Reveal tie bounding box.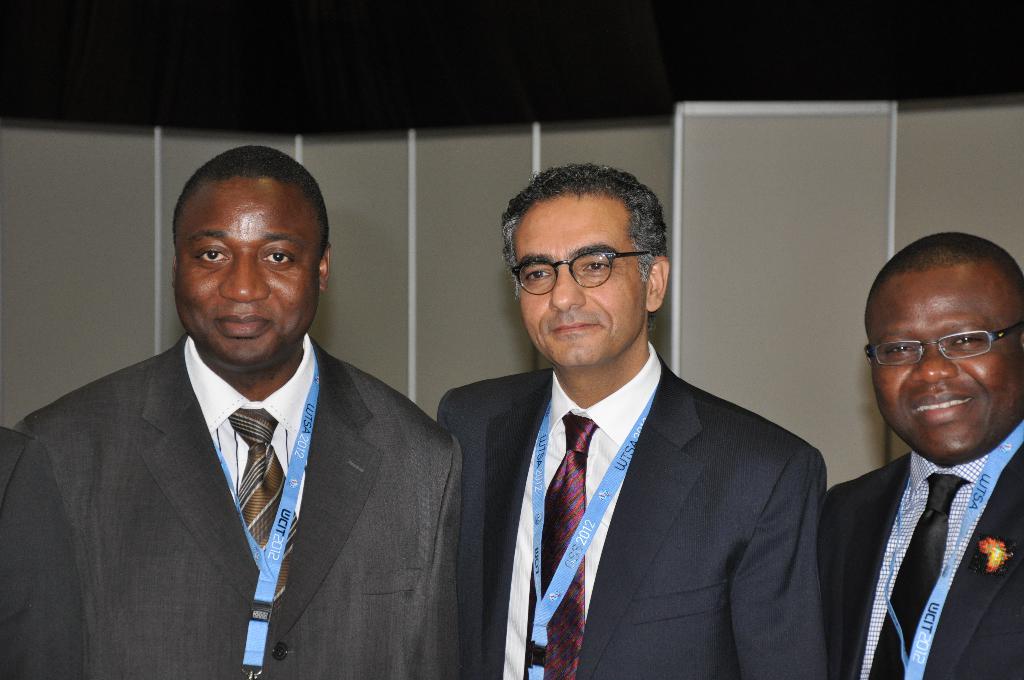
Revealed: box(519, 409, 598, 679).
